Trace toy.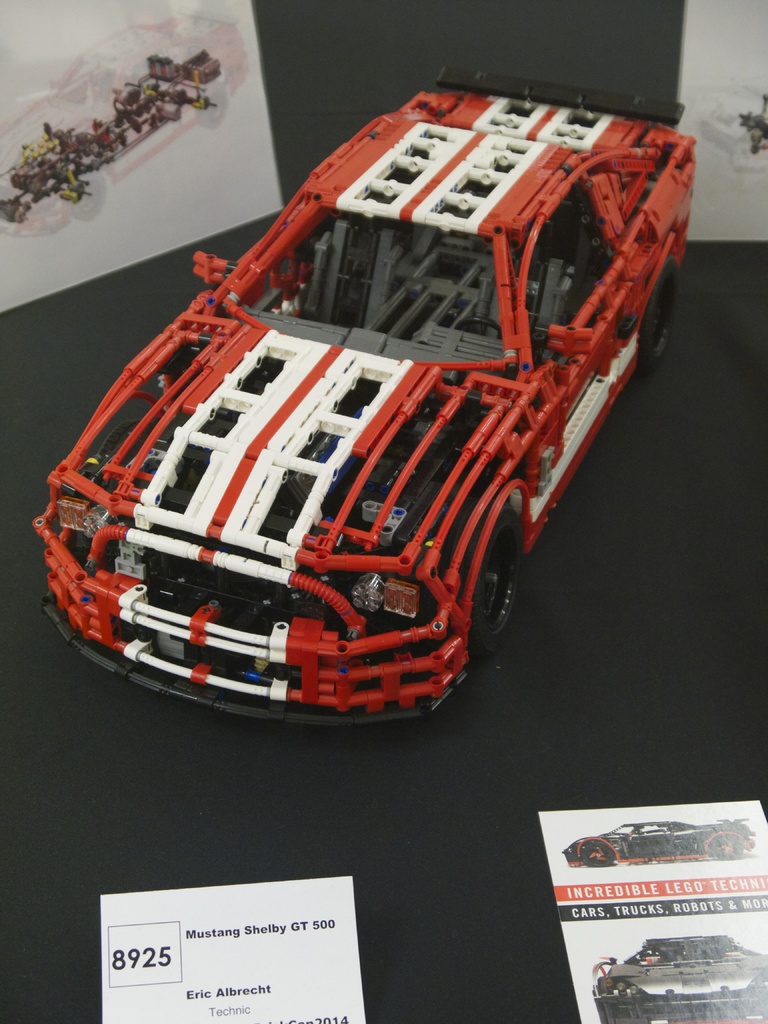
Traced to [0, 36, 244, 221].
